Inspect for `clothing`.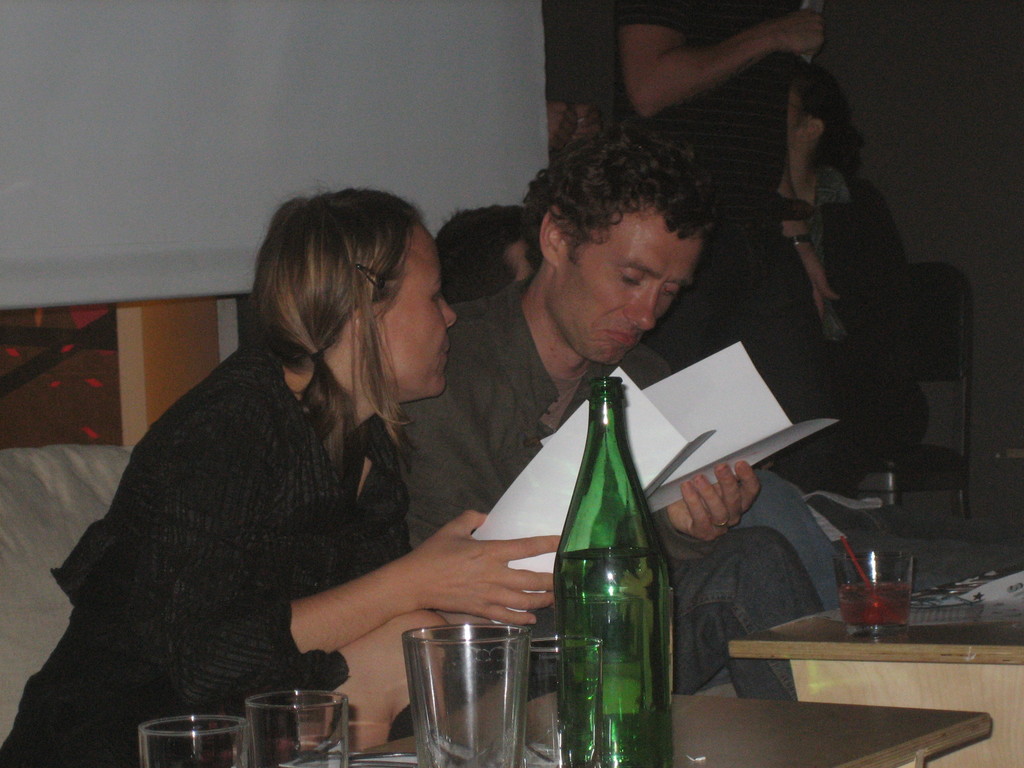
Inspection: pyautogui.locateOnScreen(394, 284, 831, 695).
